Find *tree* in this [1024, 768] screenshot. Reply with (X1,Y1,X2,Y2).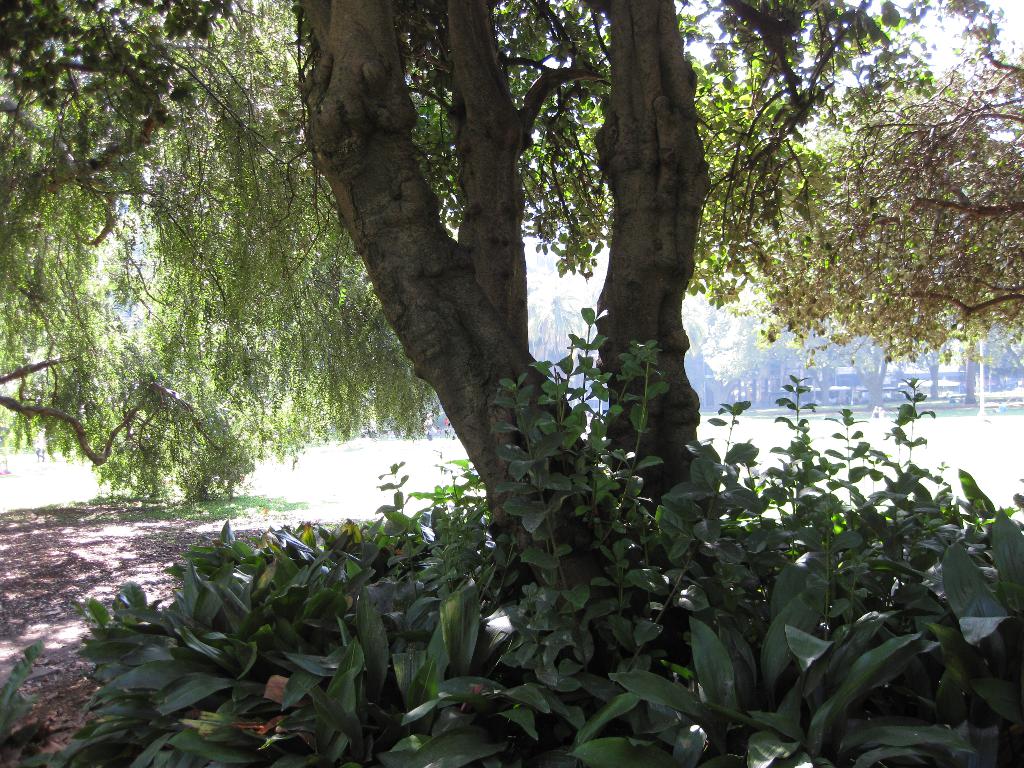
(292,0,898,585).
